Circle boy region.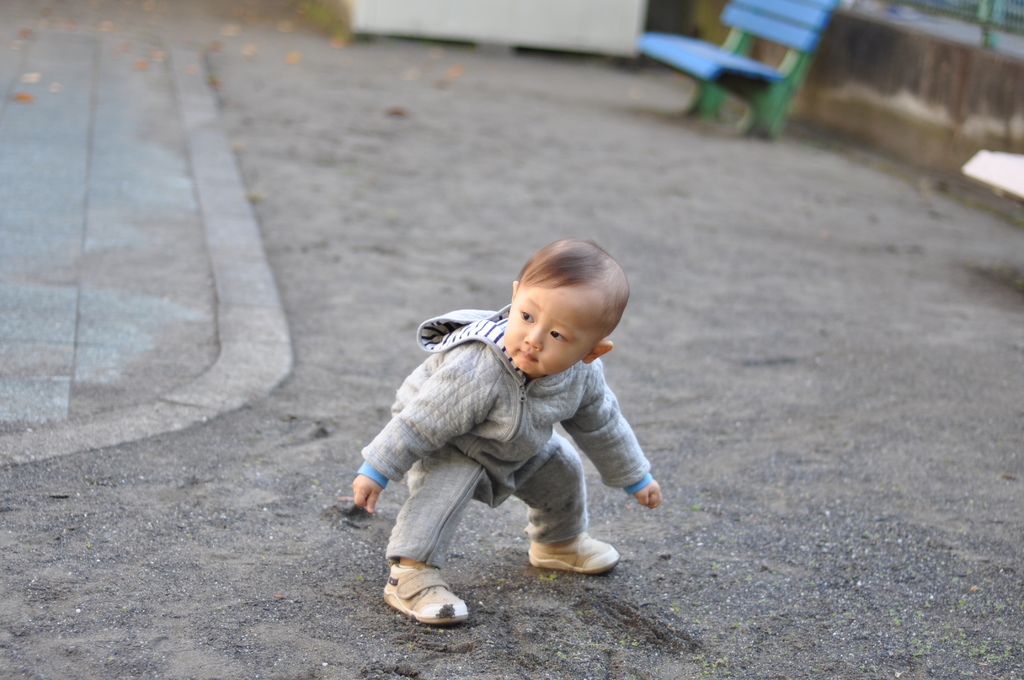
Region: (x1=351, y1=239, x2=676, y2=607).
